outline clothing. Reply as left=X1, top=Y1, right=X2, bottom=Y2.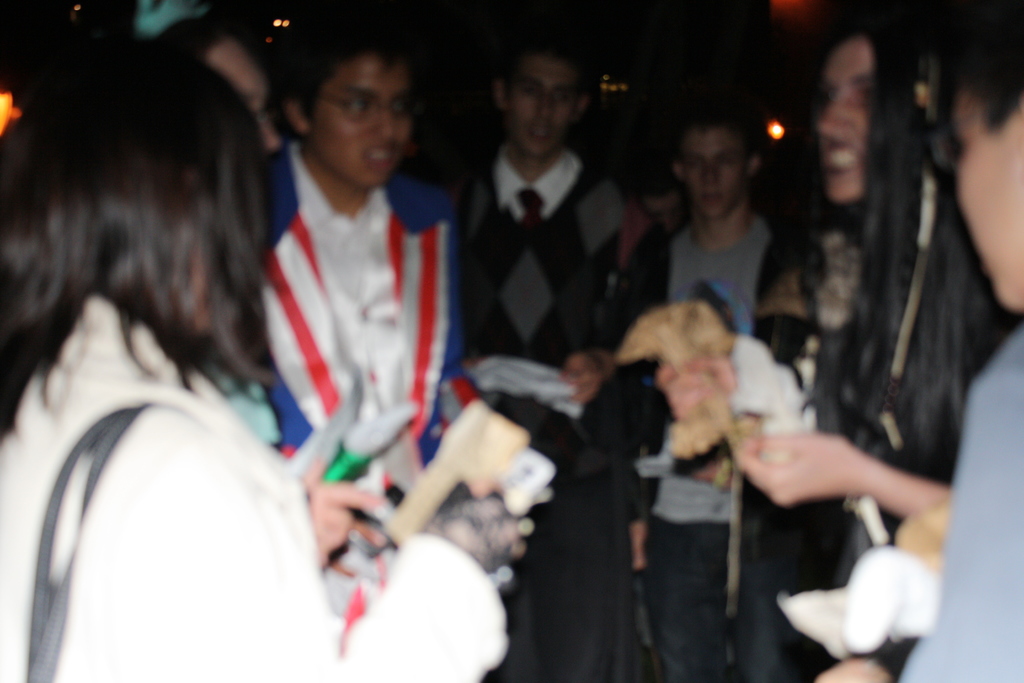
left=0, top=292, right=507, bottom=682.
